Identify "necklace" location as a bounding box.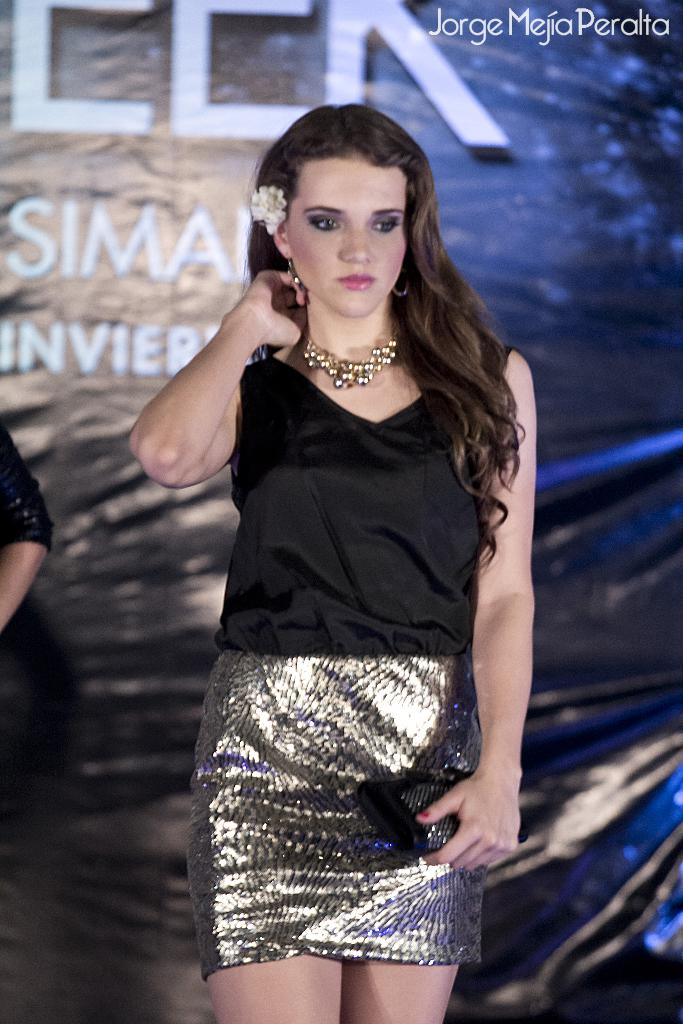
[left=302, top=337, right=400, bottom=391].
